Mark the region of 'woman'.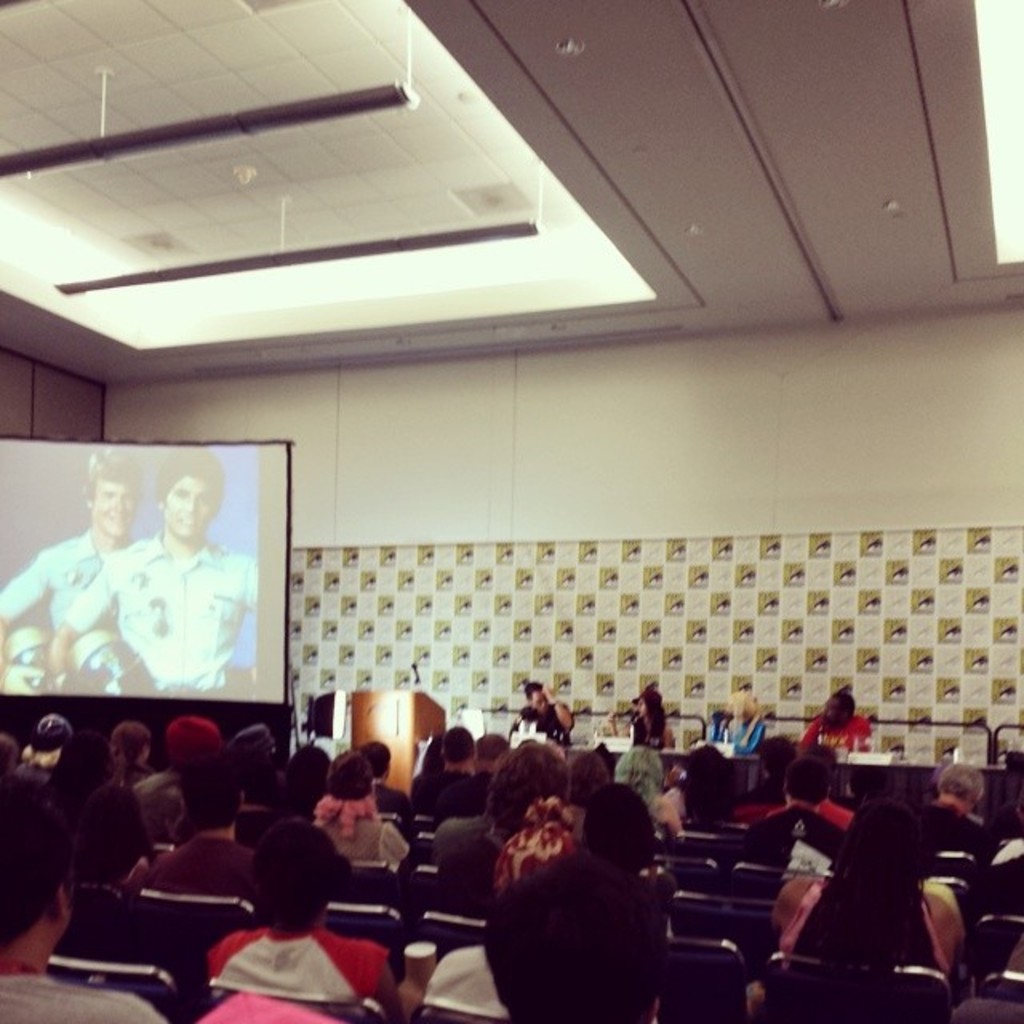
Region: bbox=[773, 798, 968, 973].
